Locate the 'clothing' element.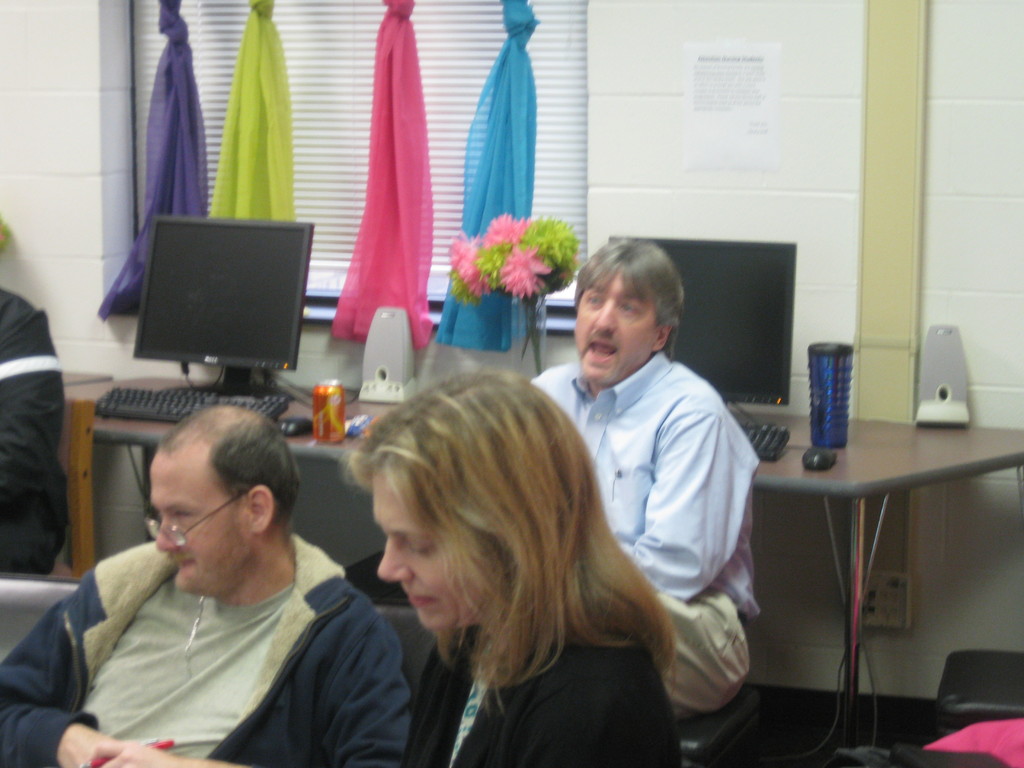
Element bbox: (522,355,762,717).
